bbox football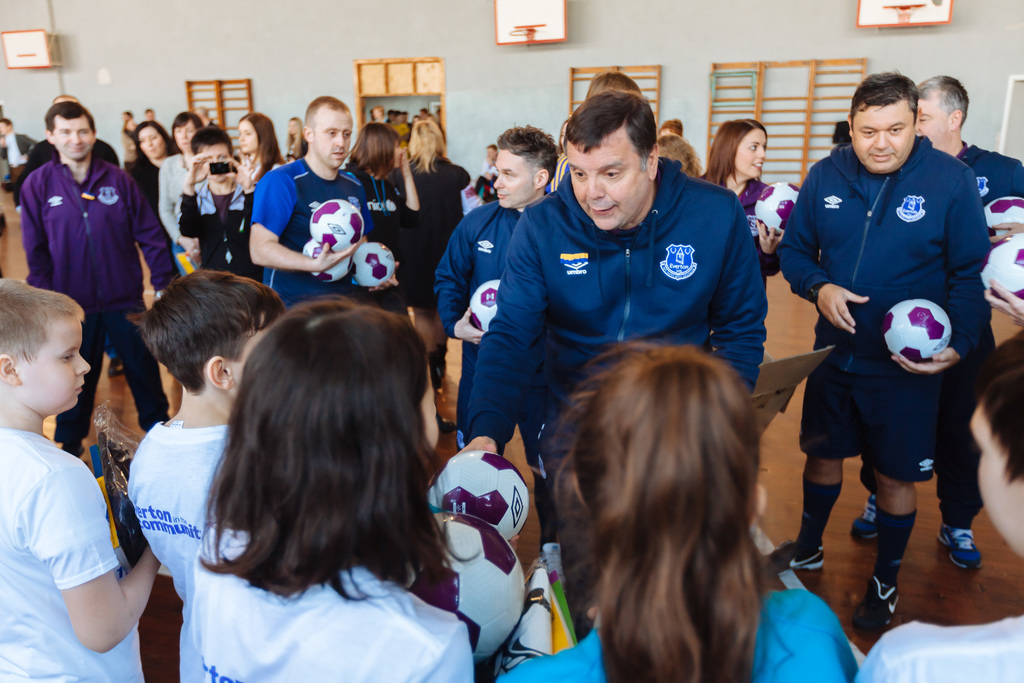
(307,198,366,252)
